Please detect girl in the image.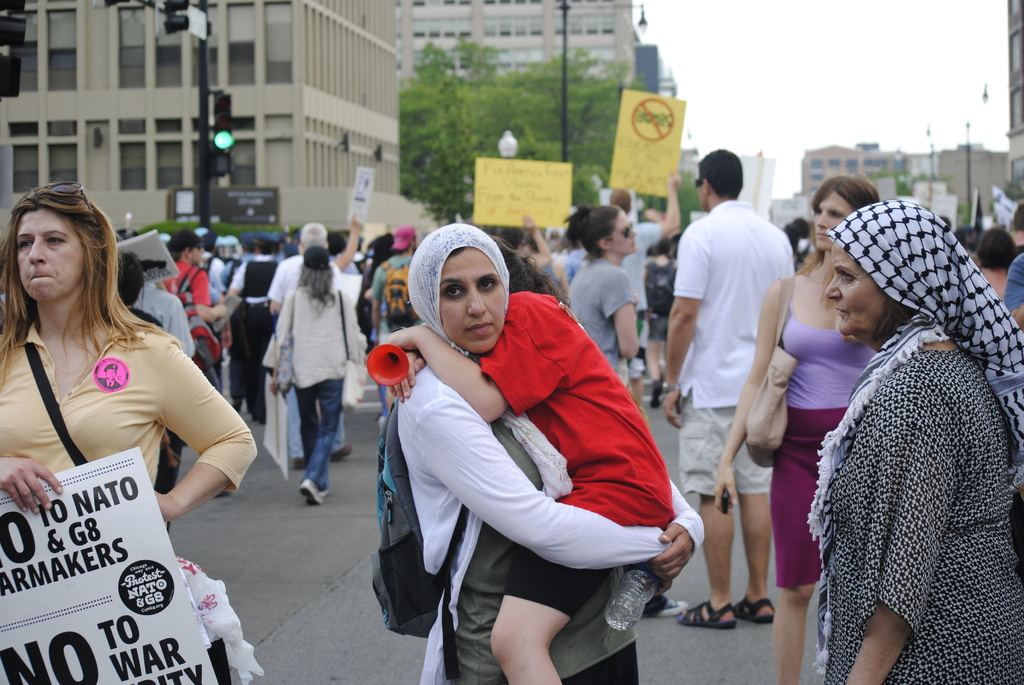
box=[387, 216, 694, 684].
